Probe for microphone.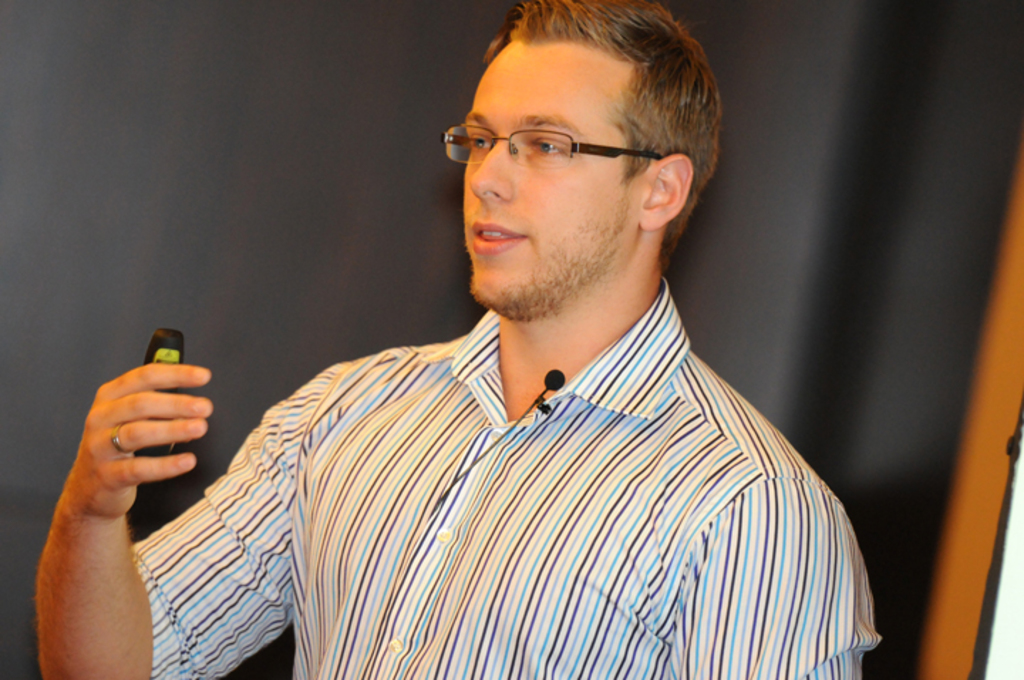
Probe result: rect(543, 371, 566, 390).
